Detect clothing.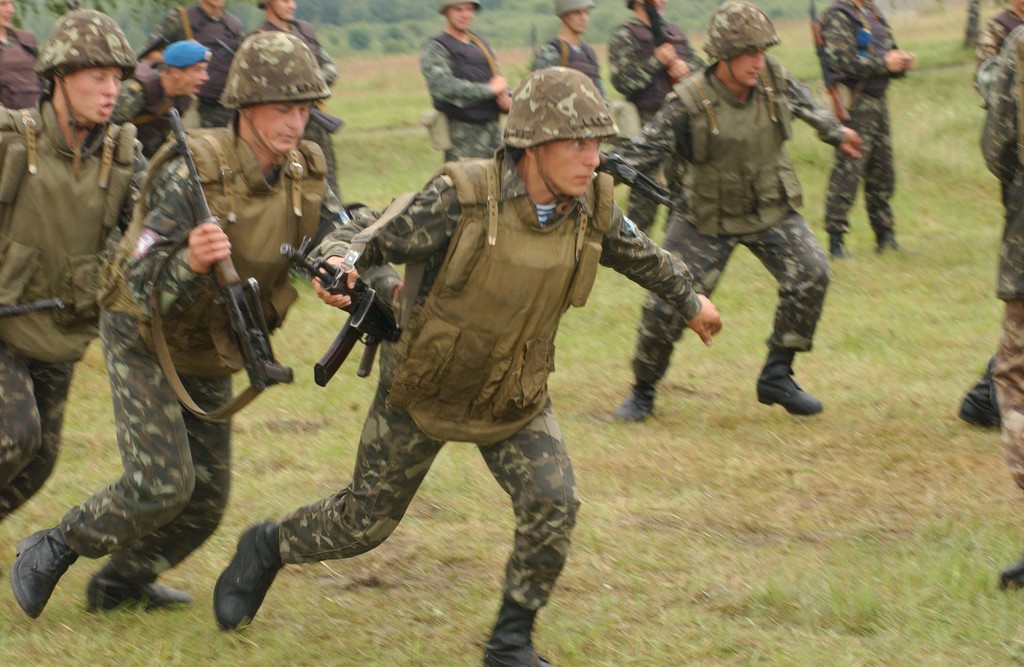
Detected at rect(264, 152, 701, 618).
